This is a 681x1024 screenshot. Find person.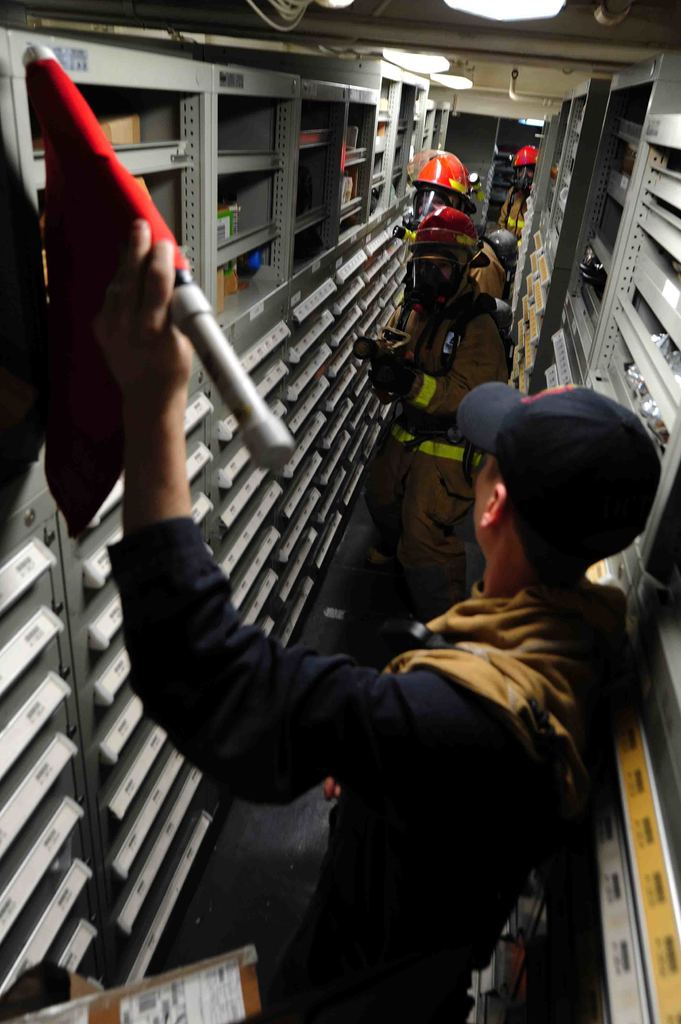
Bounding box: select_region(378, 216, 506, 634).
